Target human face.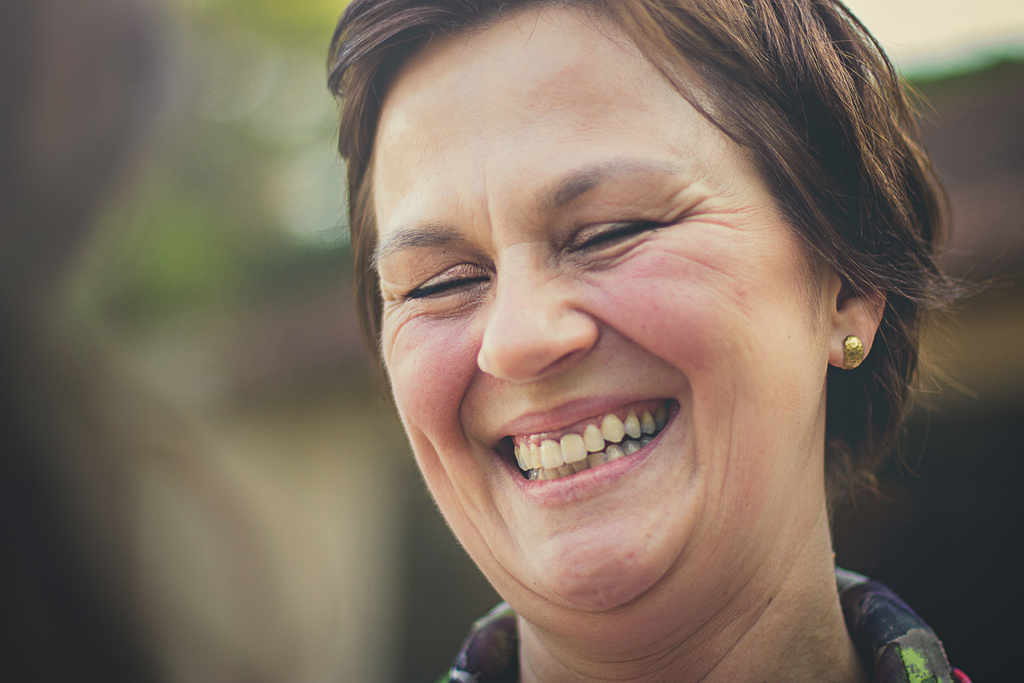
Target region: {"x1": 371, "y1": 21, "x2": 813, "y2": 622}.
